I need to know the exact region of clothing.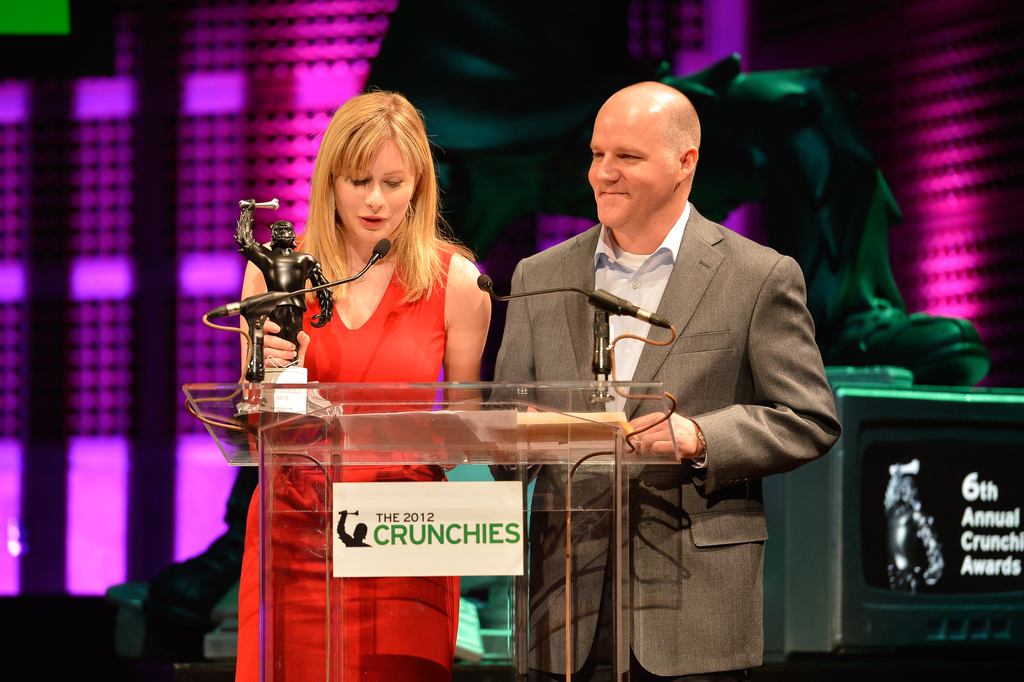
Region: (488, 202, 838, 681).
